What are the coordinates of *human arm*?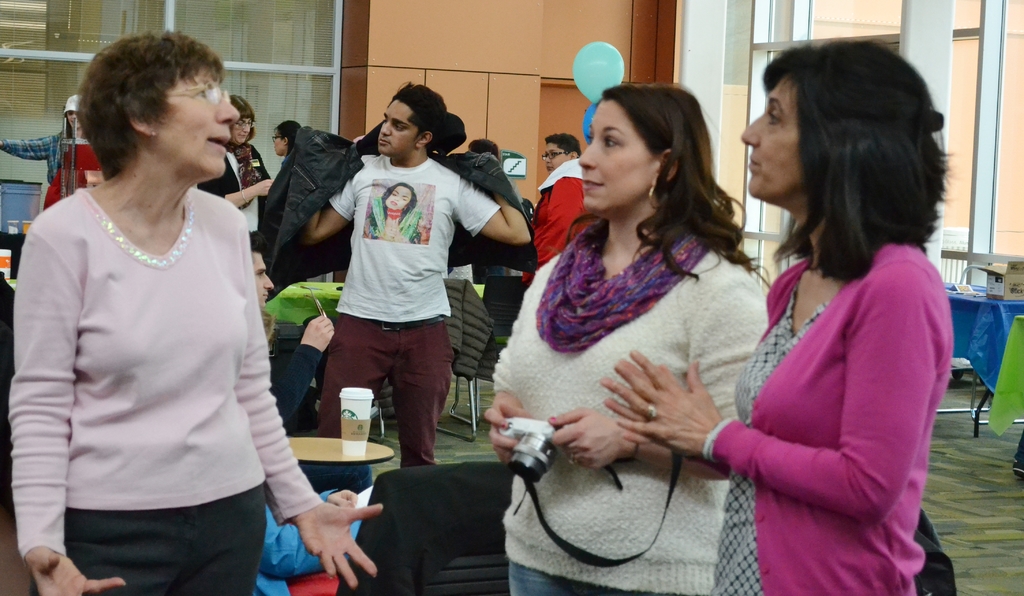
bbox=(9, 209, 131, 595).
